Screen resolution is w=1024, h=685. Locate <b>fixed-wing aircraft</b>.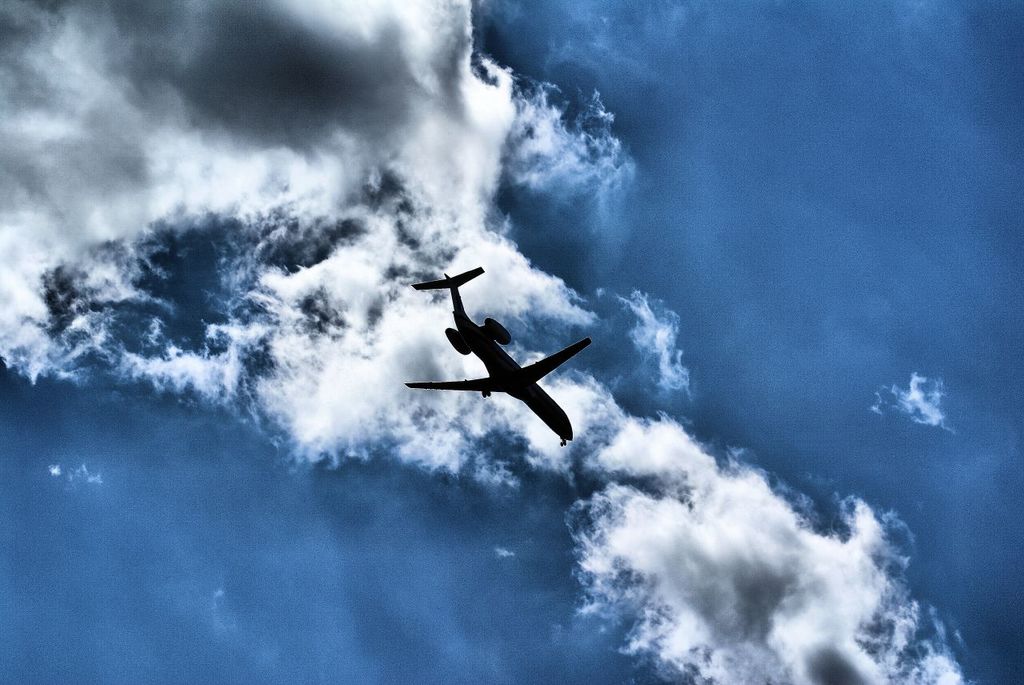
bbox=(399, 264, 594, 443).
